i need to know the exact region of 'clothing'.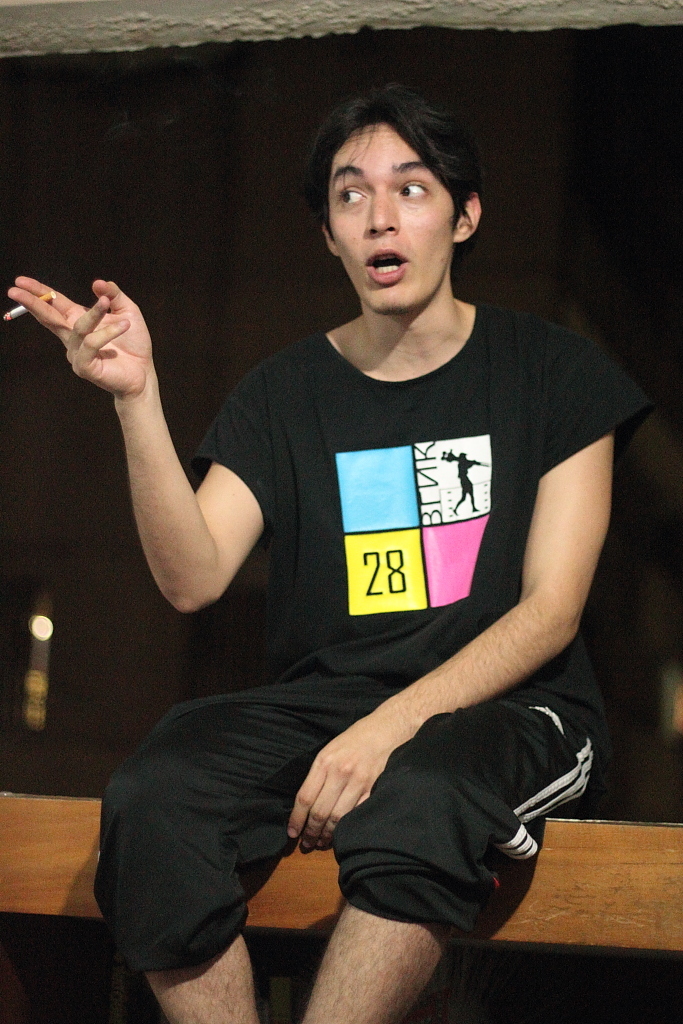
Region: 125, 172, 605, 988.
